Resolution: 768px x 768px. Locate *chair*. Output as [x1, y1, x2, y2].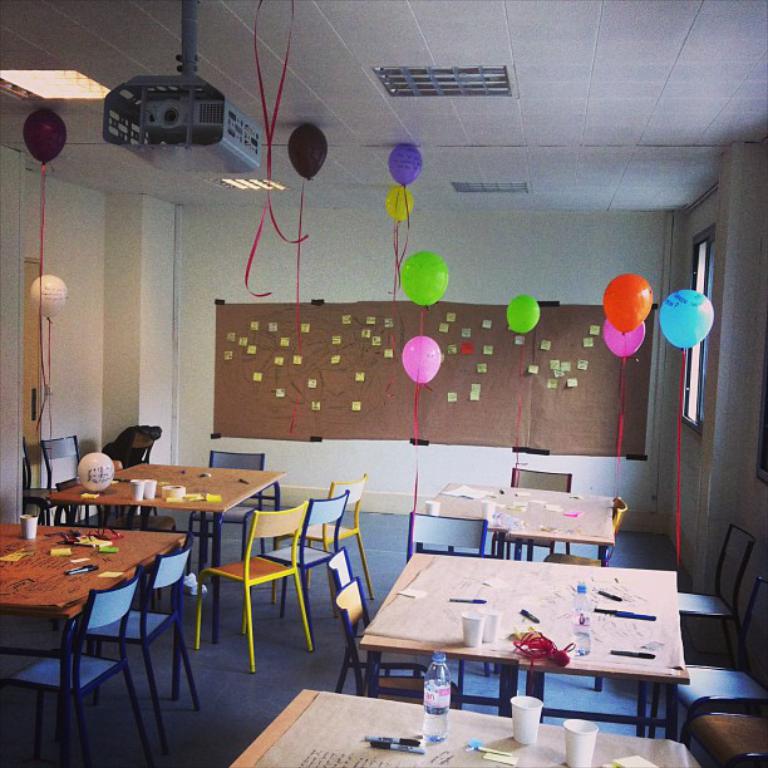
[676, 714, 767, 767].
